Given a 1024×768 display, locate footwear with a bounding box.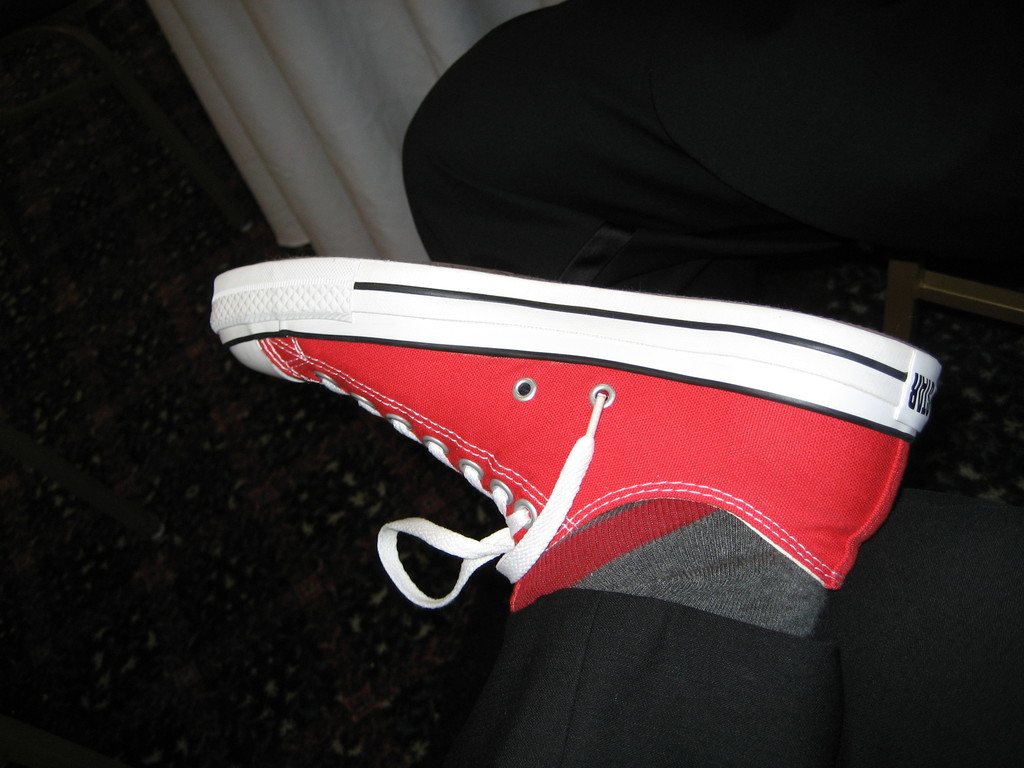
Located: <box>302,267,957,634</box>.
